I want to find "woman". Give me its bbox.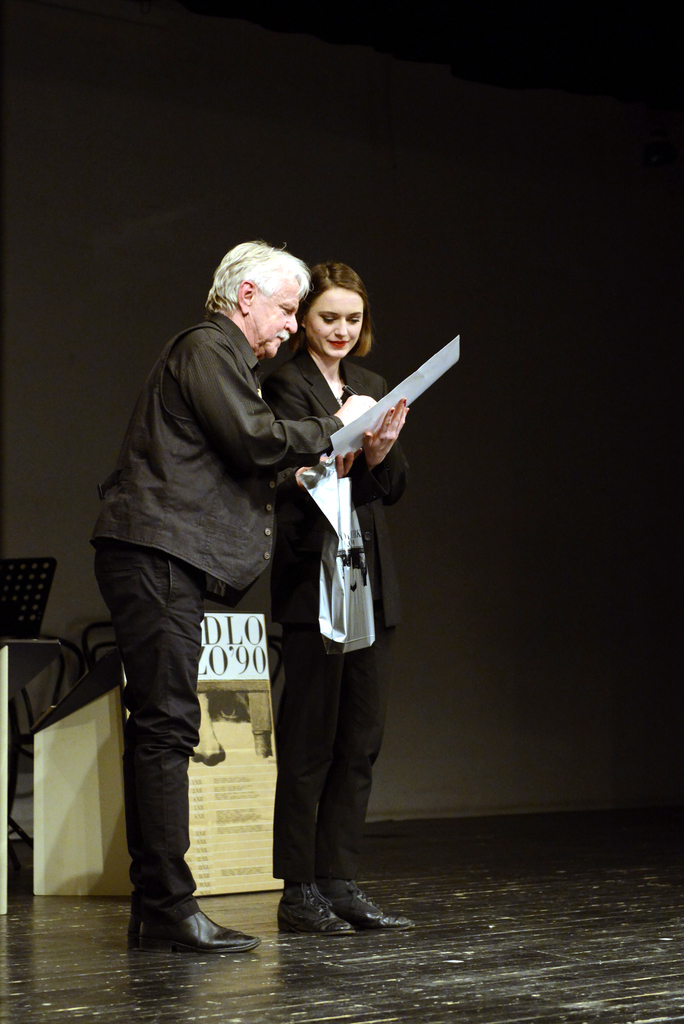
rect(248, 243, 410, 957).
